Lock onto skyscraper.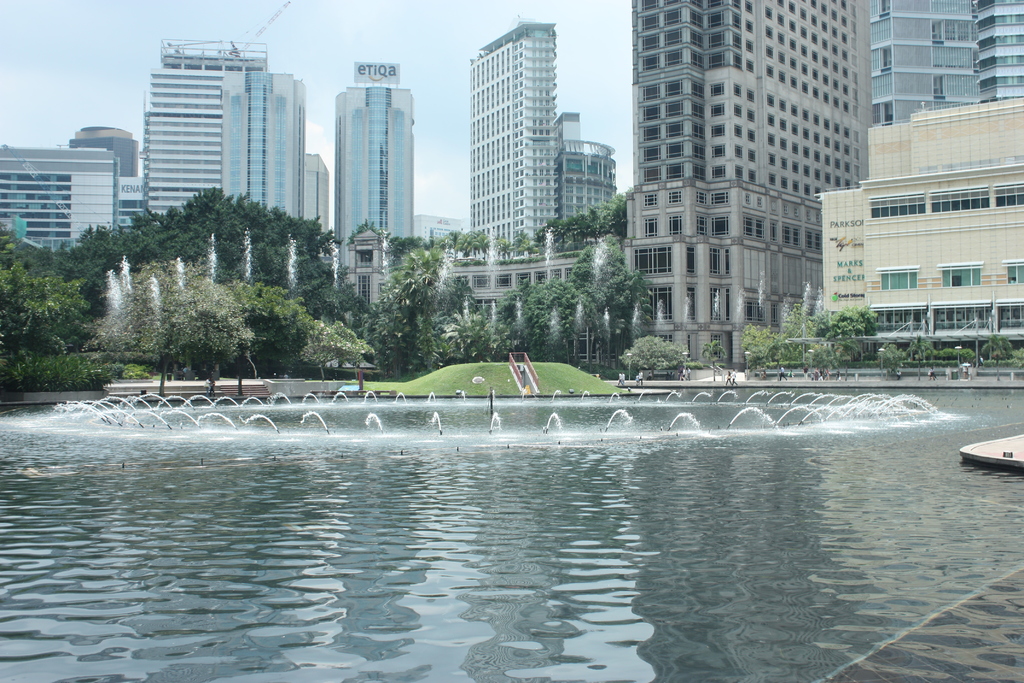
Locked: 0,148,116,242.
